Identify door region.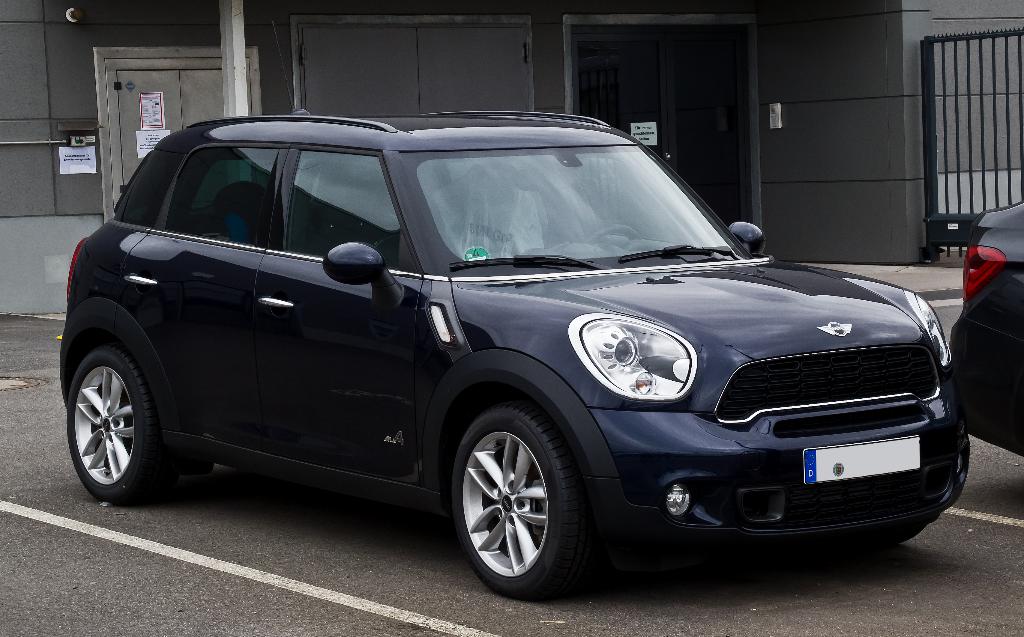
Region: [567, 30, 753, 229].
